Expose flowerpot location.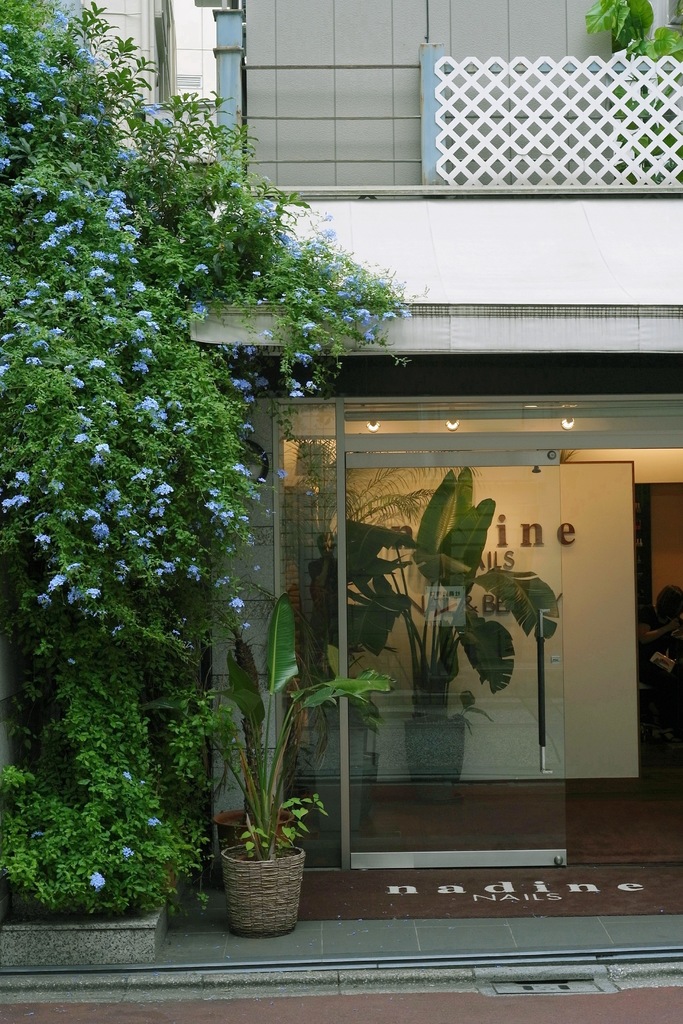
Exposed at [411,714,473,793].
